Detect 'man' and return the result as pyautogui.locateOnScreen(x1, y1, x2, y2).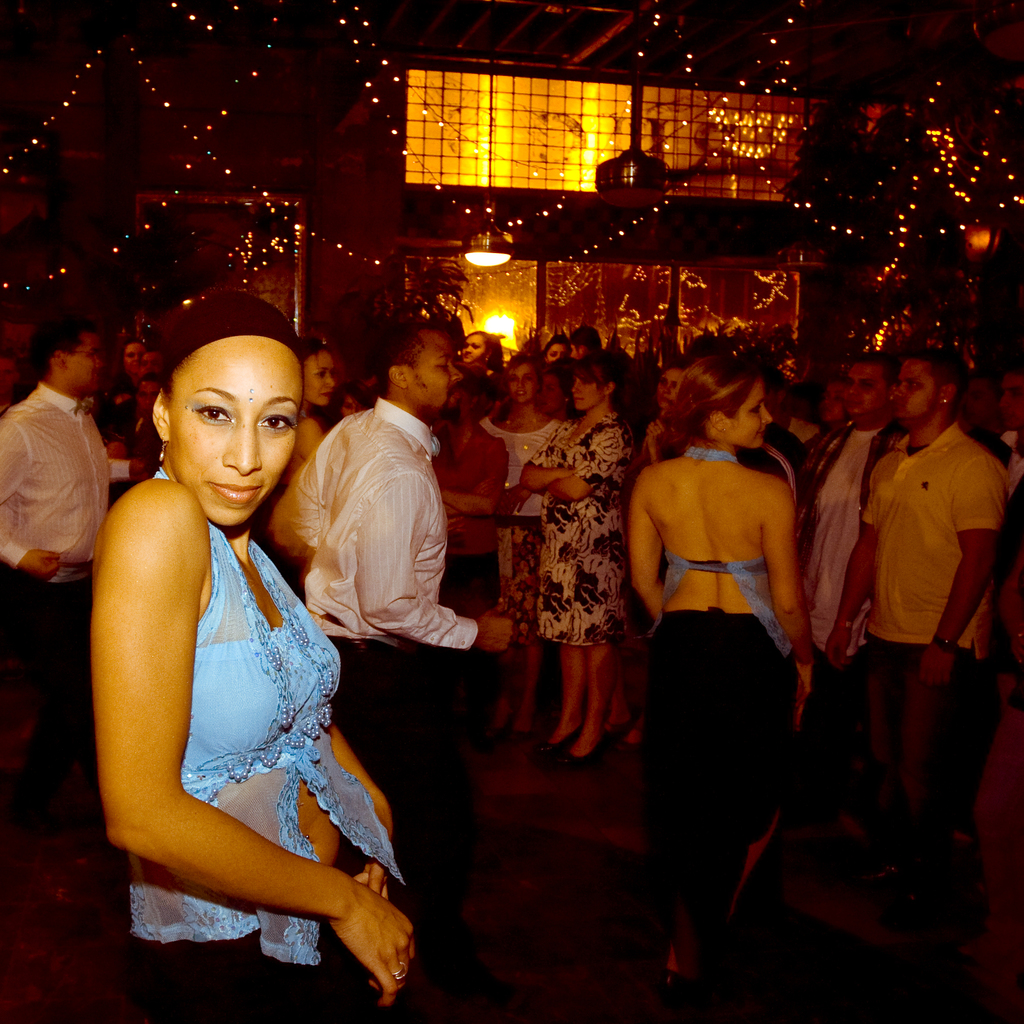
pyautogui.locateOnScreen(283, 318, 528, 923).
